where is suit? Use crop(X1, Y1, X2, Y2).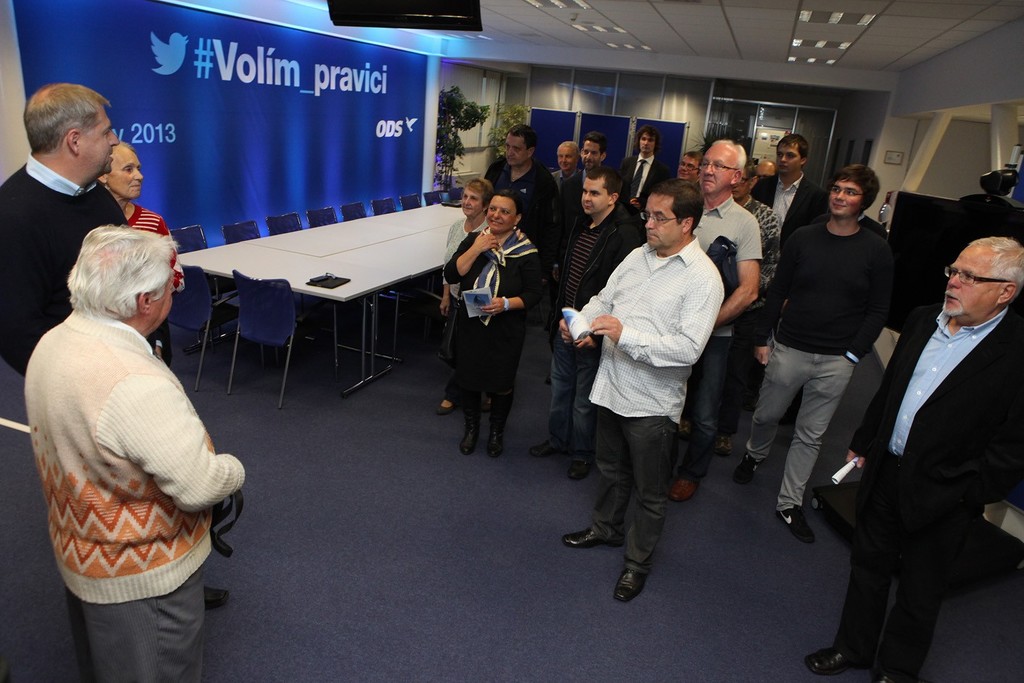
crop(814, 212, 892, 241).
